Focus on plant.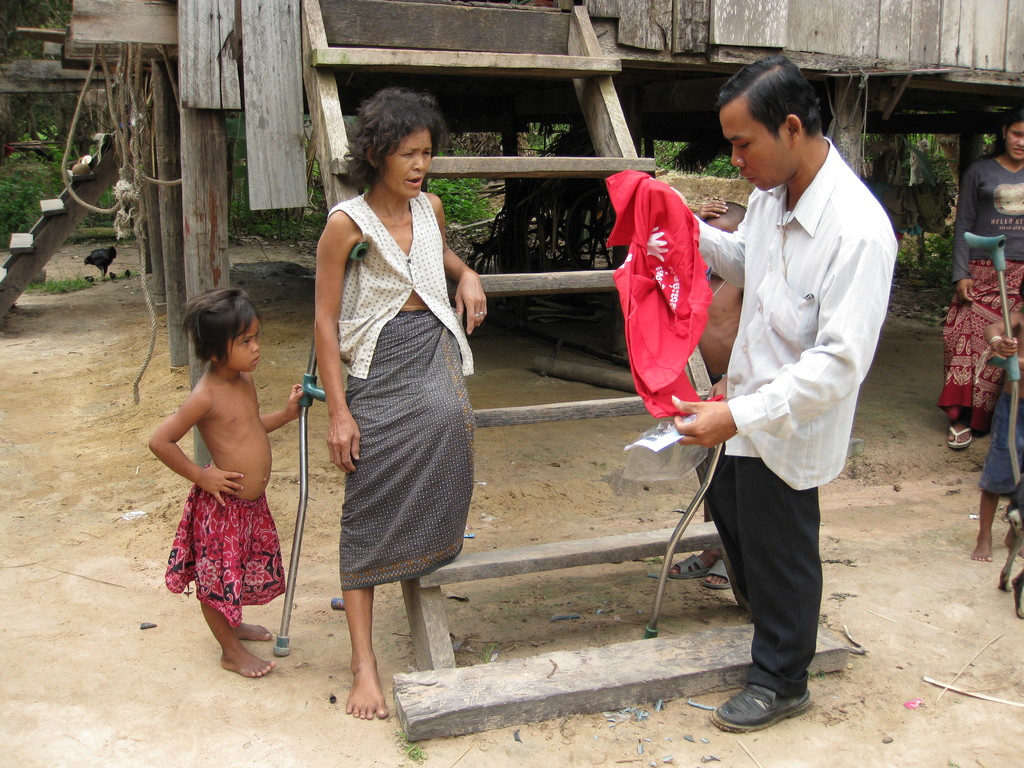
Focused at 700/154/743/175.
